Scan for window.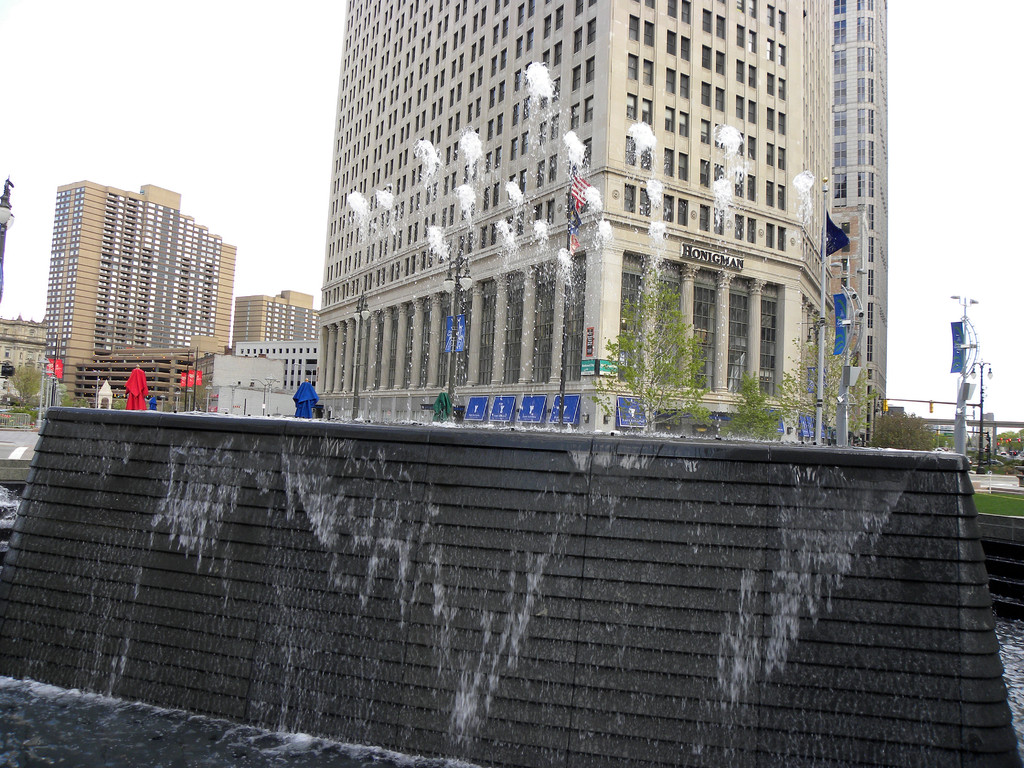
Scan result: 712 122 724 151.
